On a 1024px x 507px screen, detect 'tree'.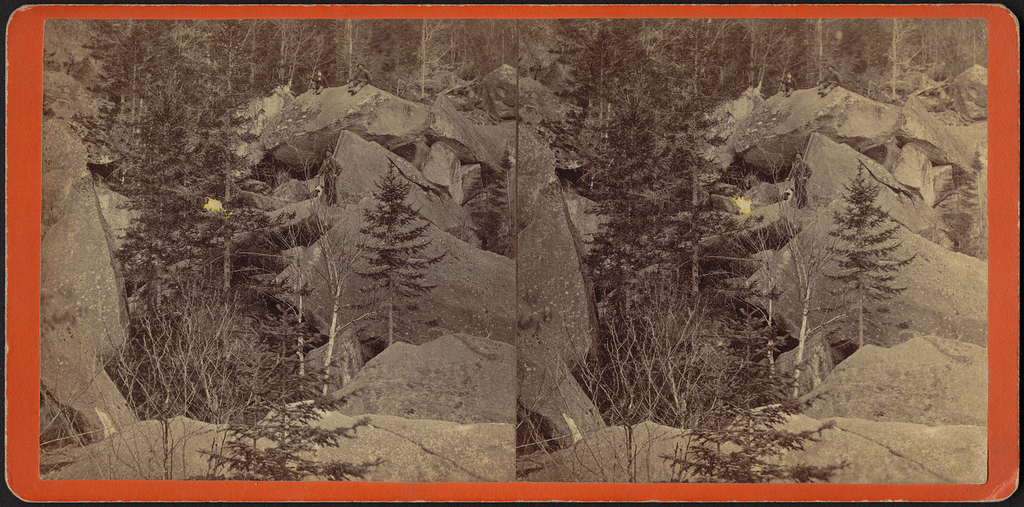
BBox(591, 26, 797, 288).
